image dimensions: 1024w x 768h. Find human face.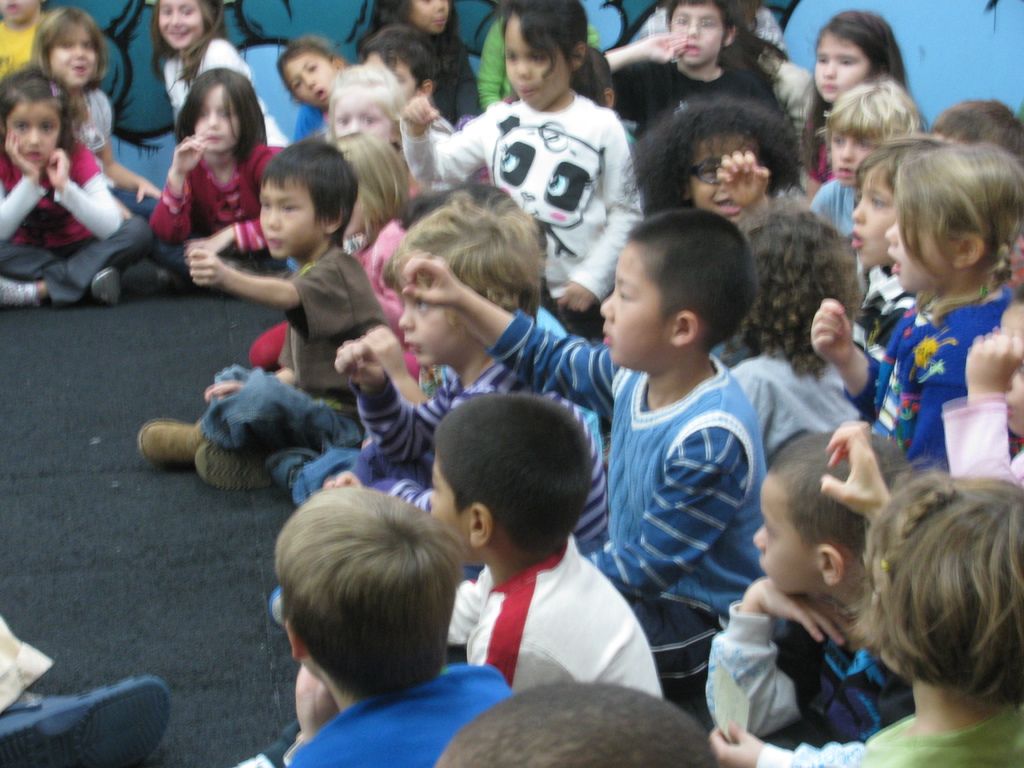
pyautogui.locateOnScreen(259, 179, 314, 256).
